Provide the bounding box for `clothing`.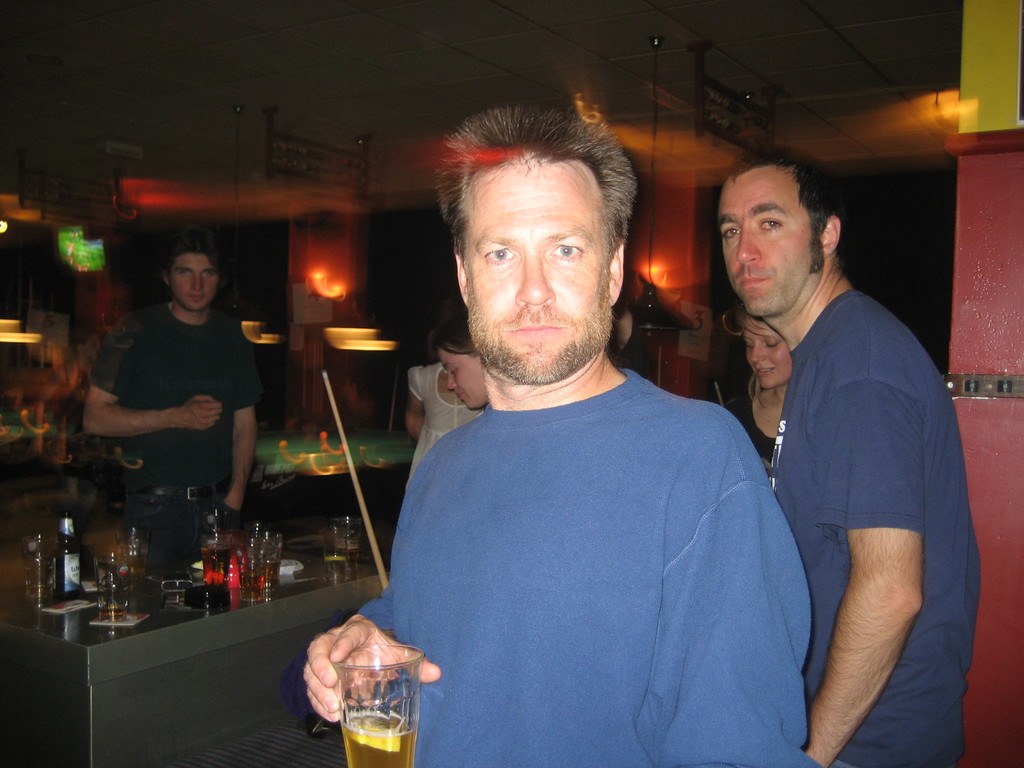
box(726, 388, 772, 472).
